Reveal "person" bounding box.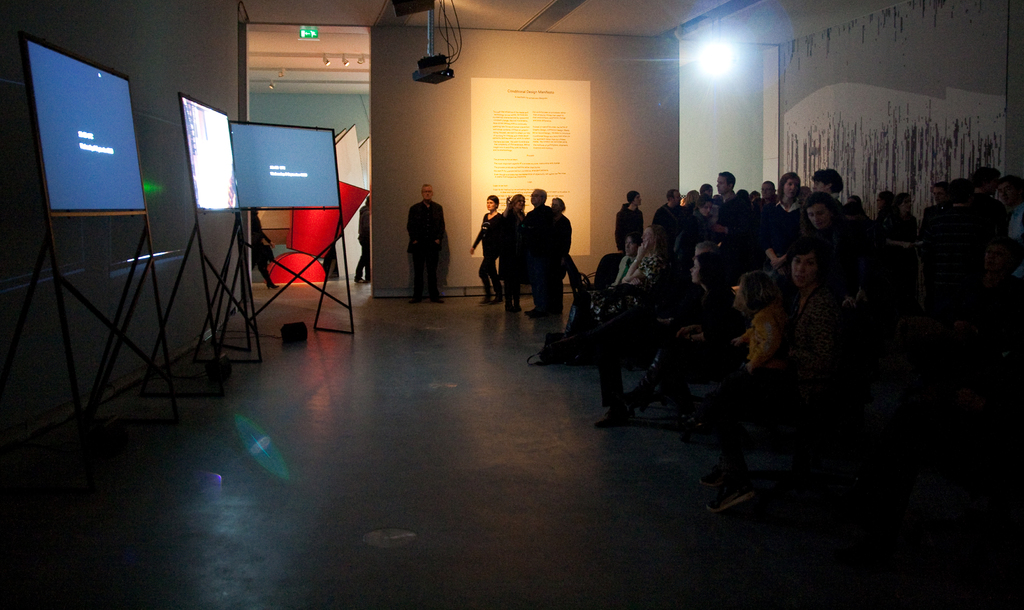
Revealed: 499:187:530:307.
